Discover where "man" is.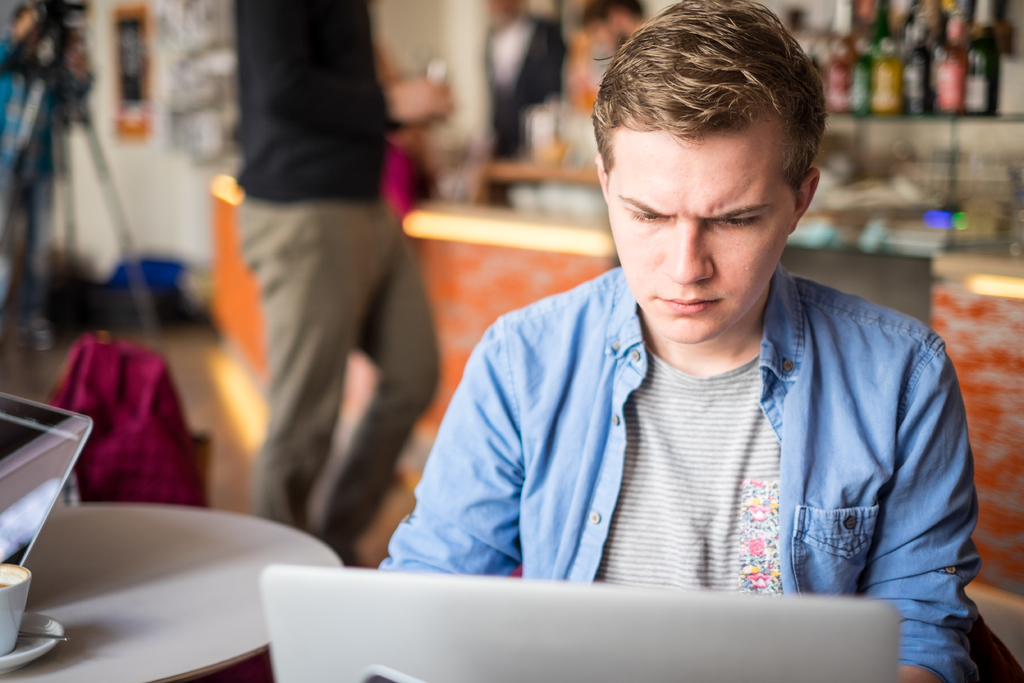
Discovered at x1=332 y1=24 x2=989 y2=632.
